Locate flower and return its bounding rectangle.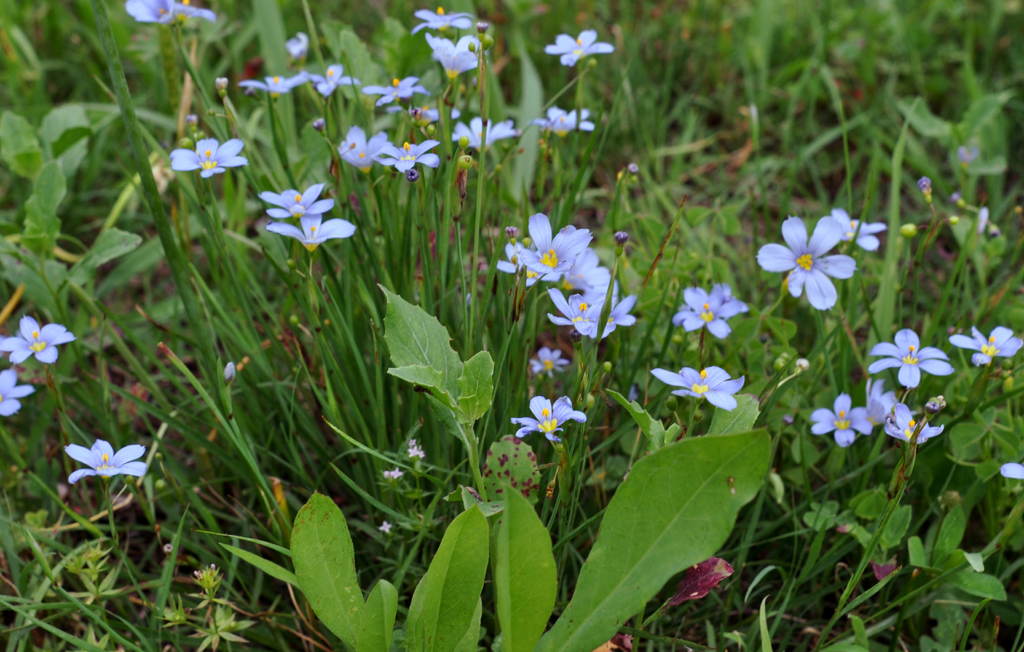
bbox=[240, 74, 312, 95].
